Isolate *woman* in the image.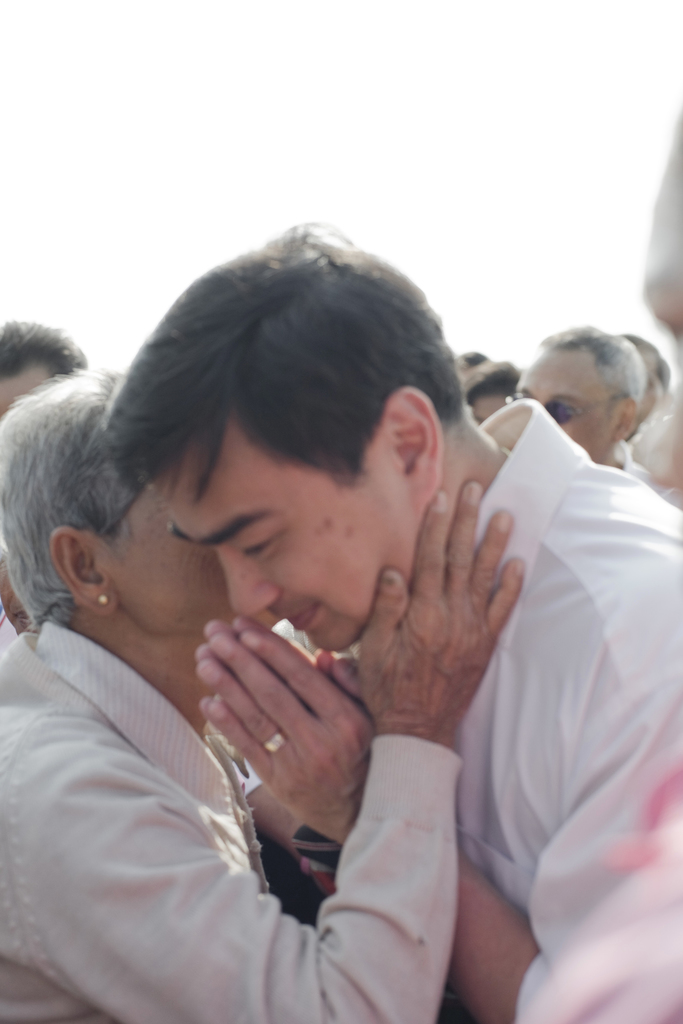
Isolated region: <region>8, 230, 607, 1023</region>.
